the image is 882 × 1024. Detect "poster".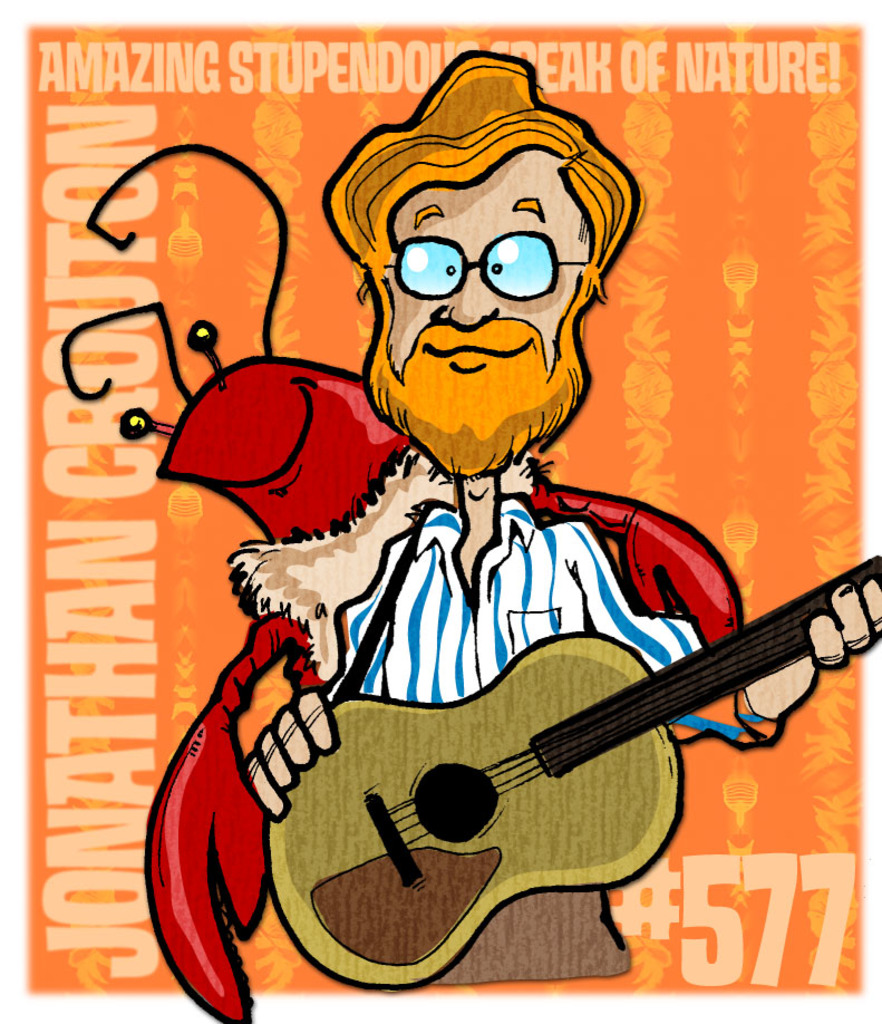
Detection: box(0, 0, 881, 1023).
